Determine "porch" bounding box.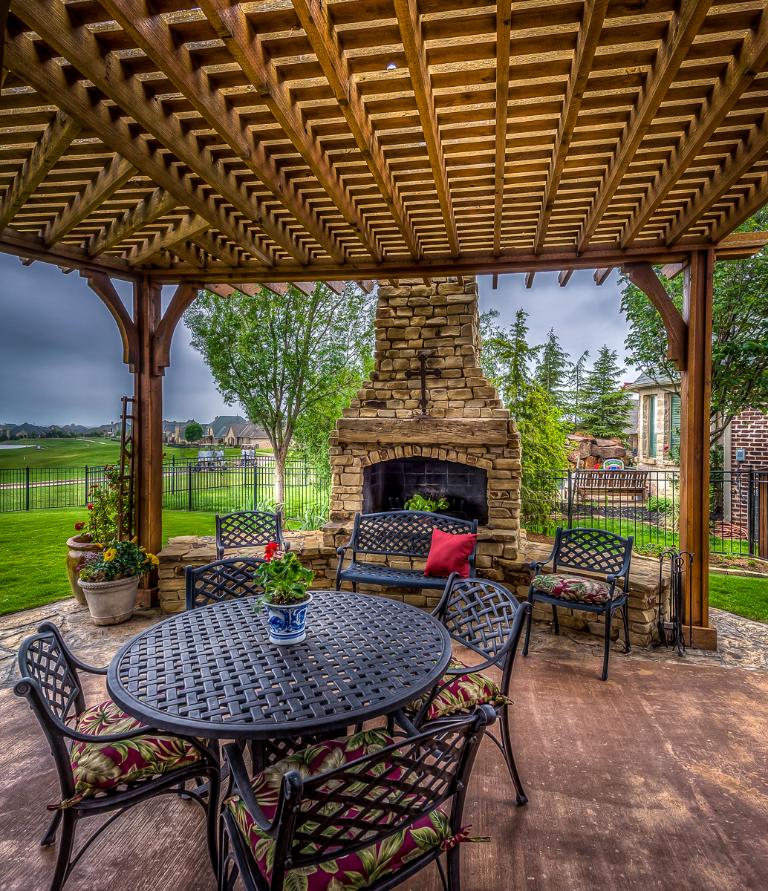
Determined: {"left": 0, "top": 455, "right": 767, "bottom": 890}.
